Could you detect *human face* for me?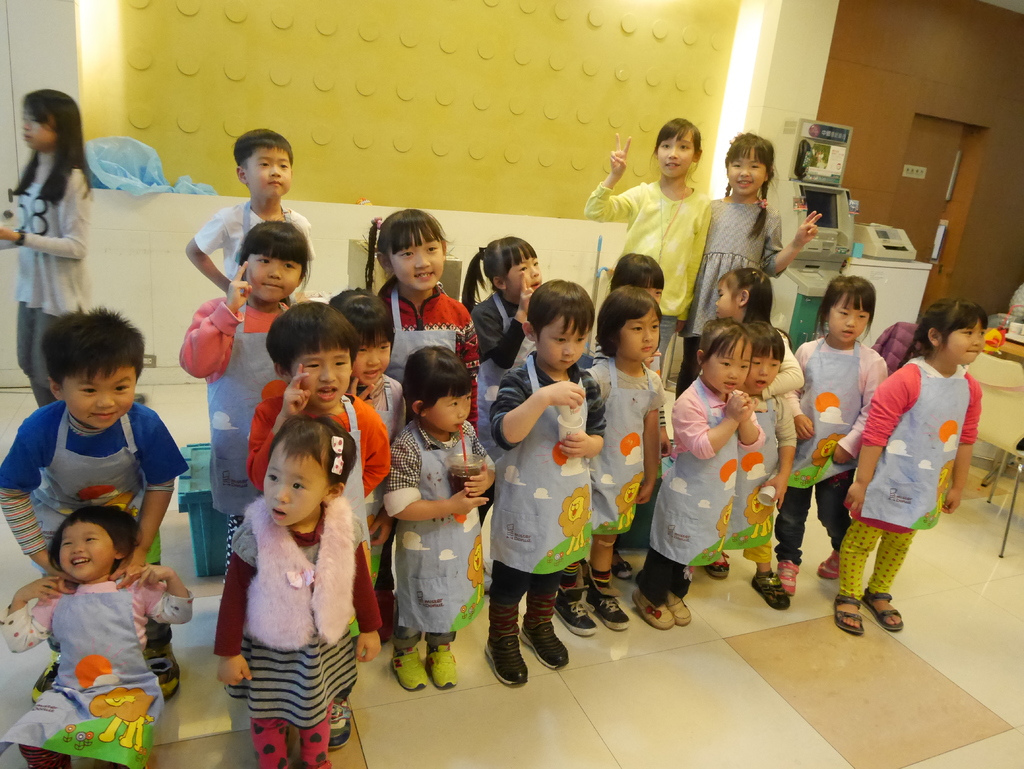
Detection result: <box>246,253,301,305</box>.
